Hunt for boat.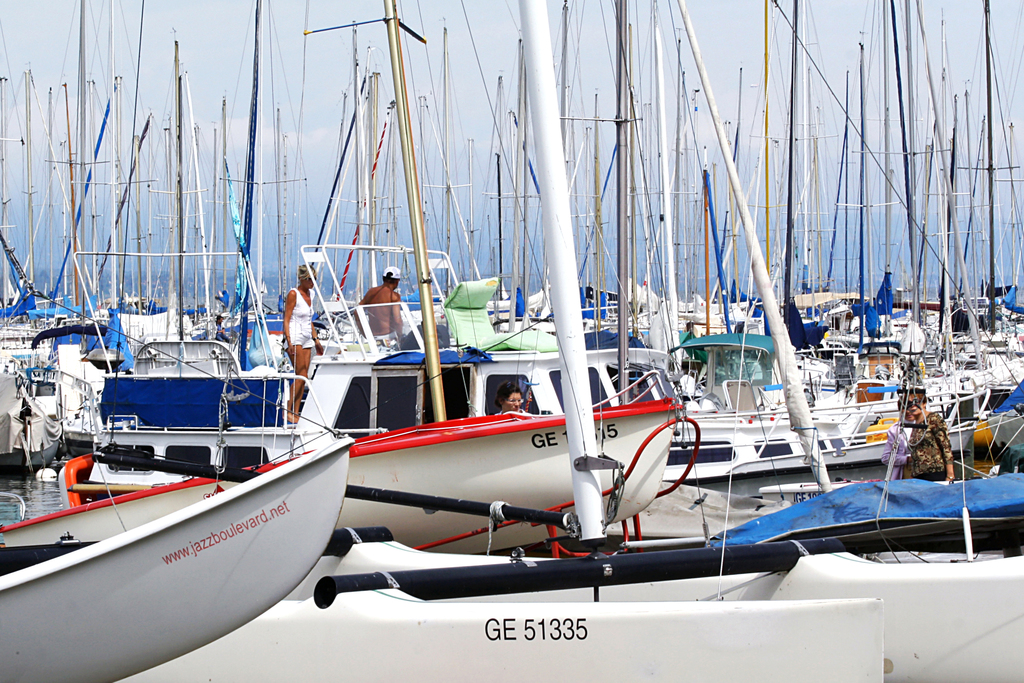
Hunted down at 0,228,349,682.
